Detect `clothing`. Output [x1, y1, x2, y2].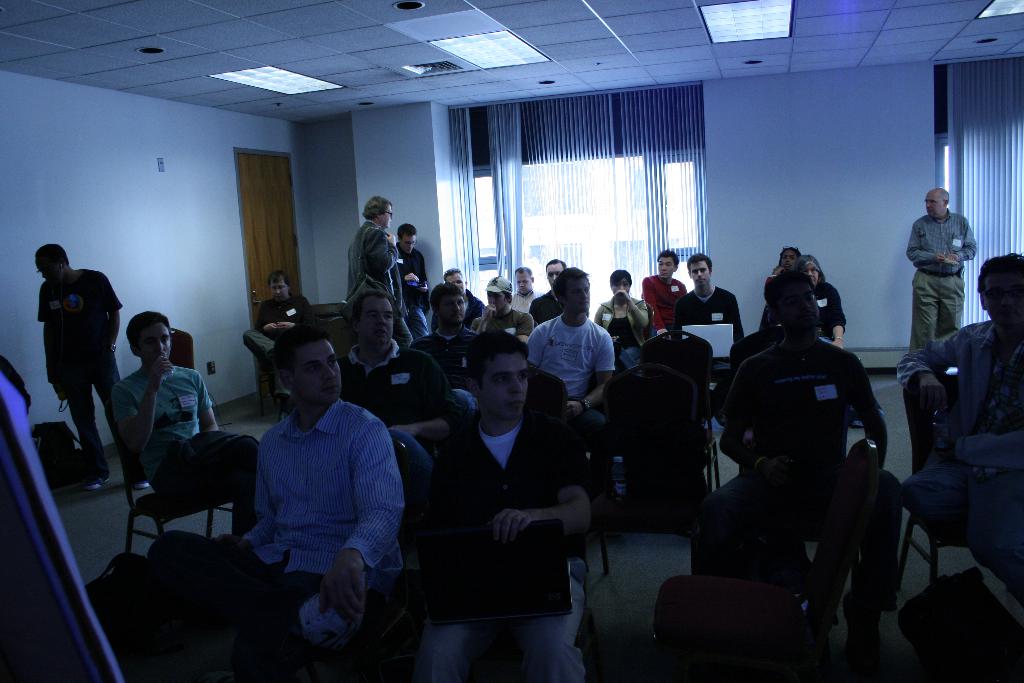
[676, 282, 742, 342].
